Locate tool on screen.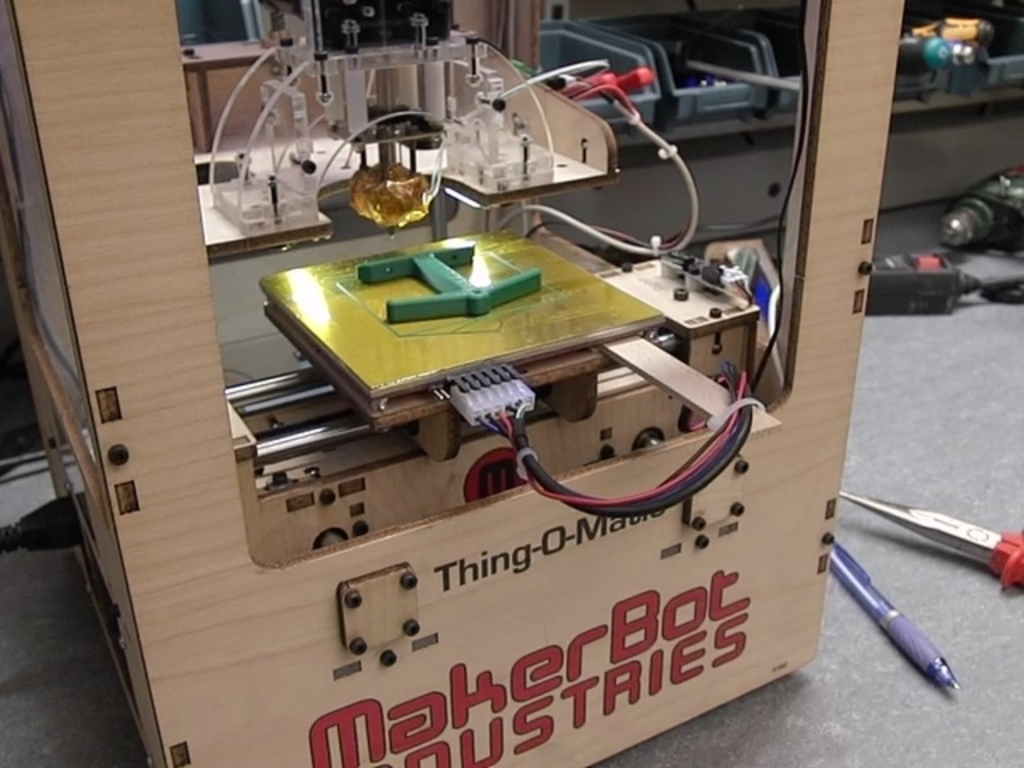
On screen at bbox=(830, 482, 1022, 597).
